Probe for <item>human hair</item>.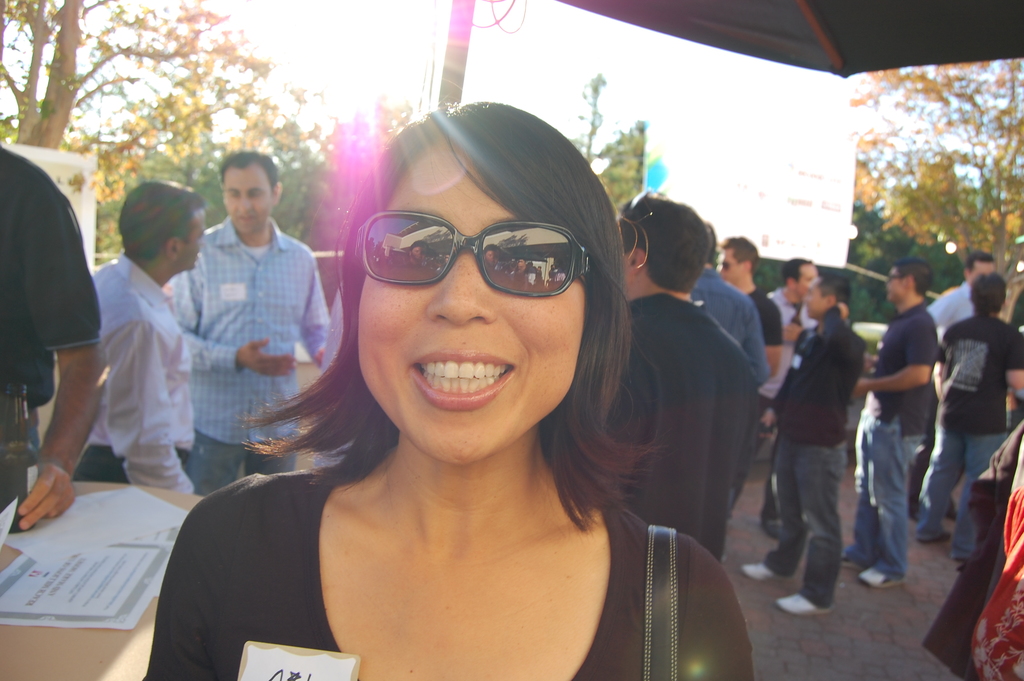
Probe result: box=[961, 250, 990, 267].
